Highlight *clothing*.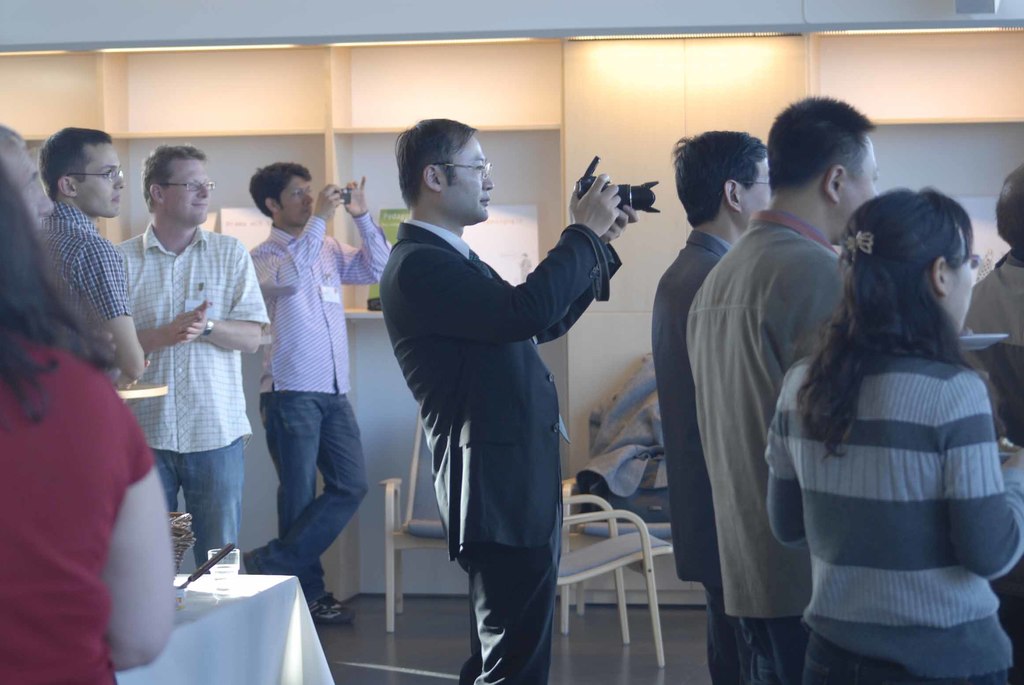
Highlighted region: (0, 331, 148, 684).
